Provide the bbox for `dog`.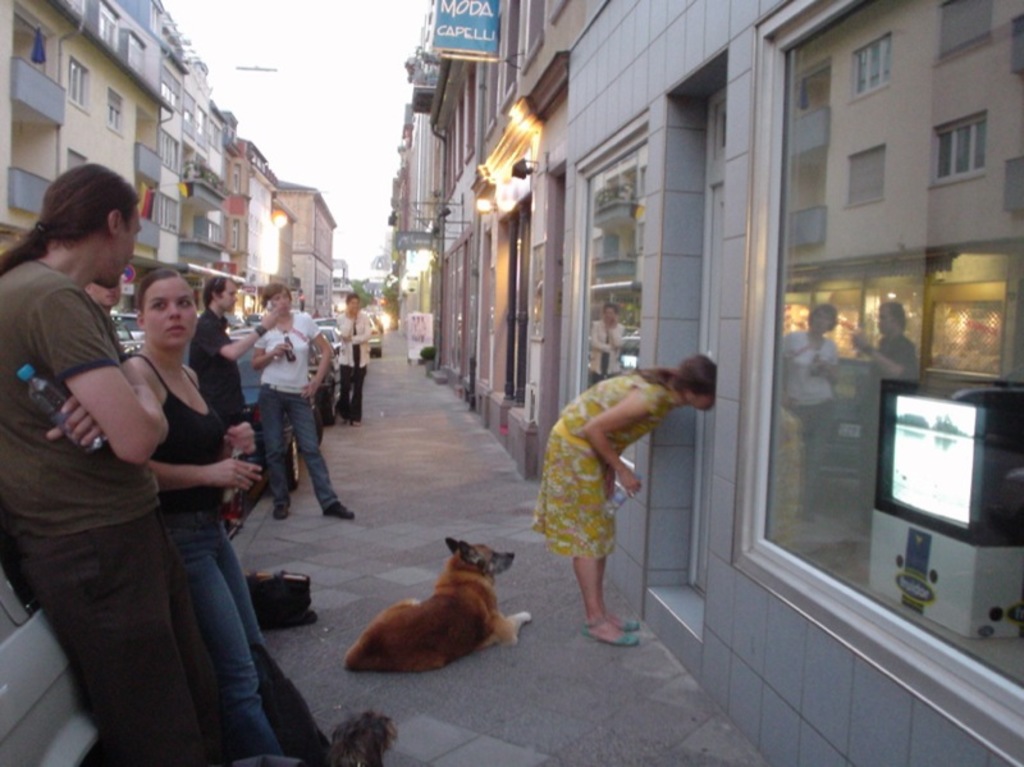
[x1=315, y1=712, x2=387, y2=766].
